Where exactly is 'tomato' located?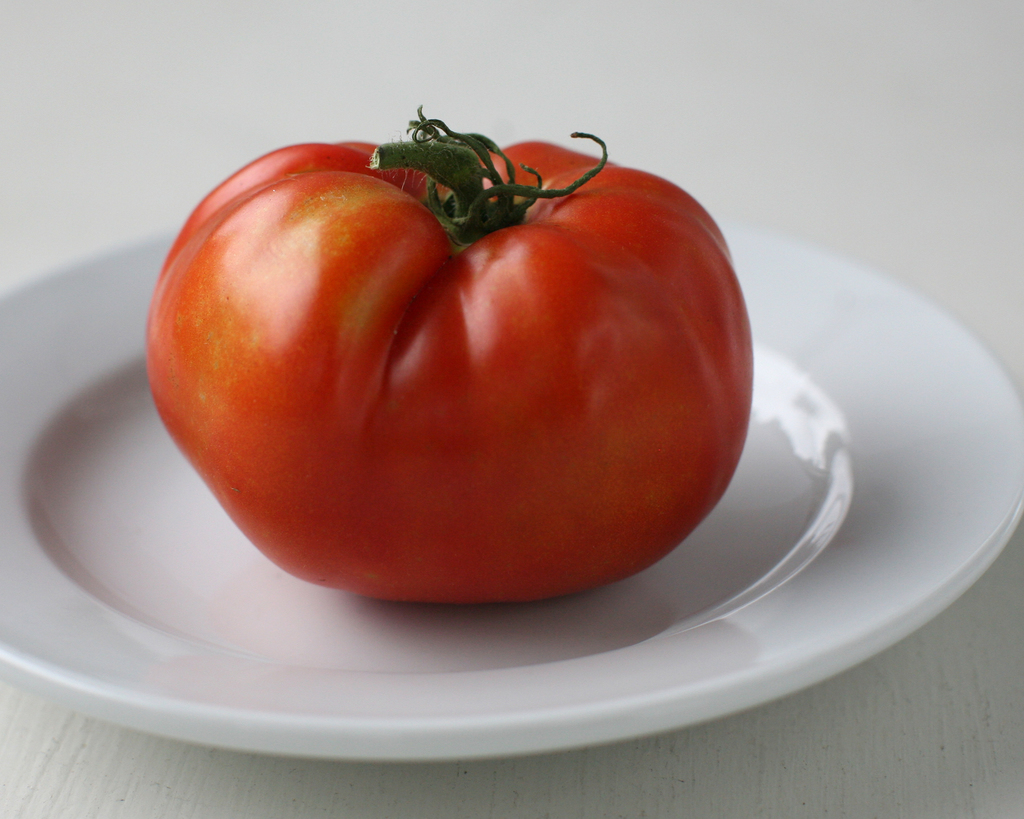
Its bounding box is (143, 97, 756, 609).
